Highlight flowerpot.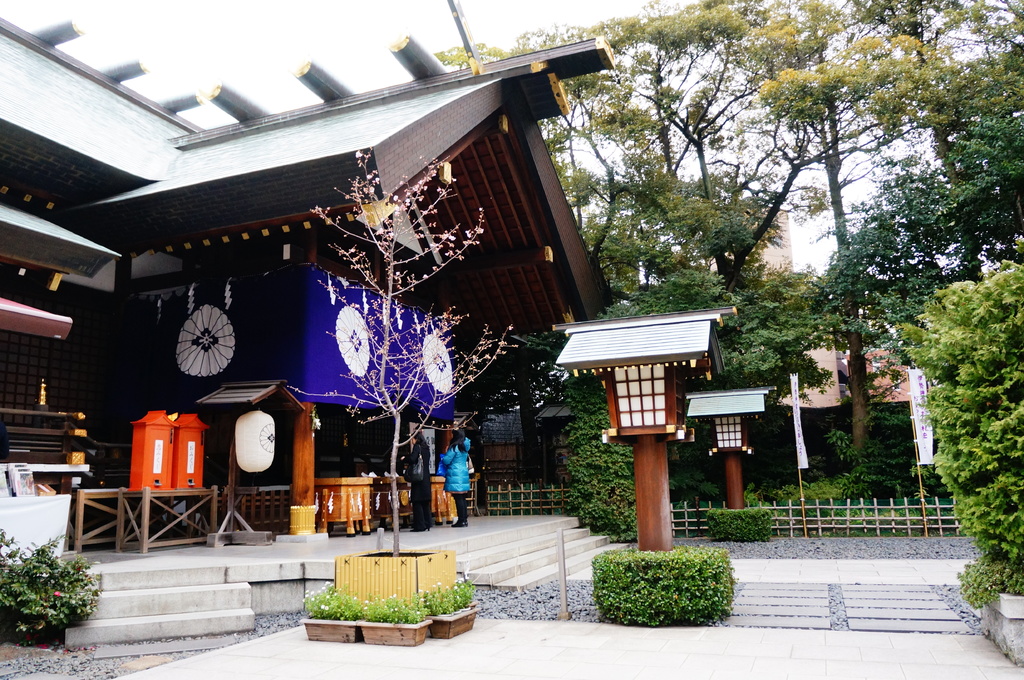
Highlighted region: (x1=355, y1=616, x2=431, y2=645).
